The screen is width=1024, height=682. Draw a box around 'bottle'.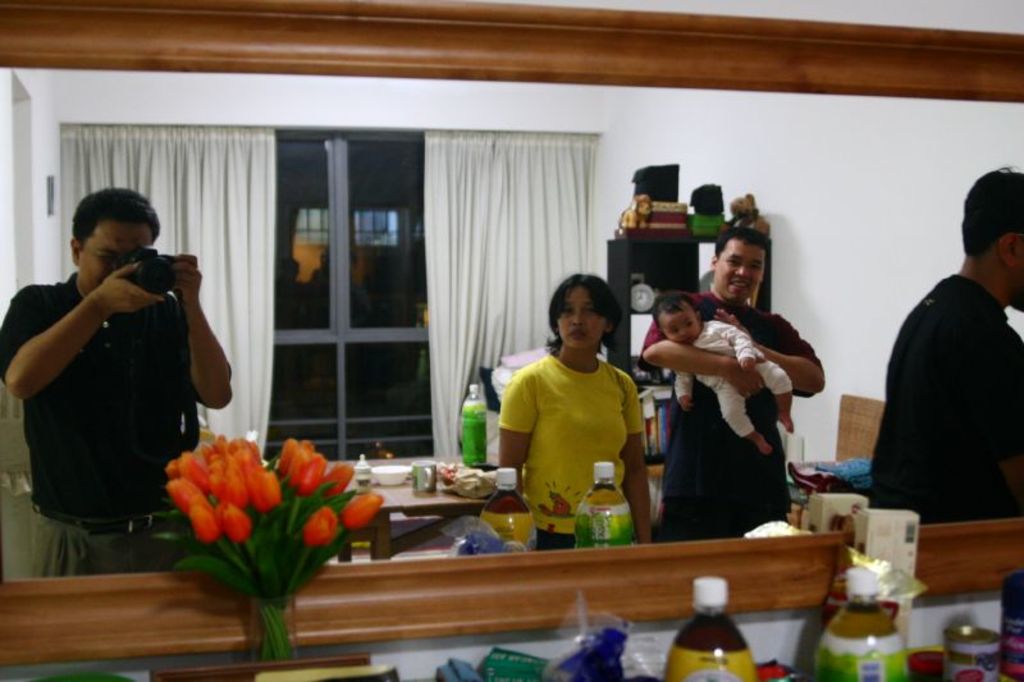
BBox(664, 576, 760, 681).
